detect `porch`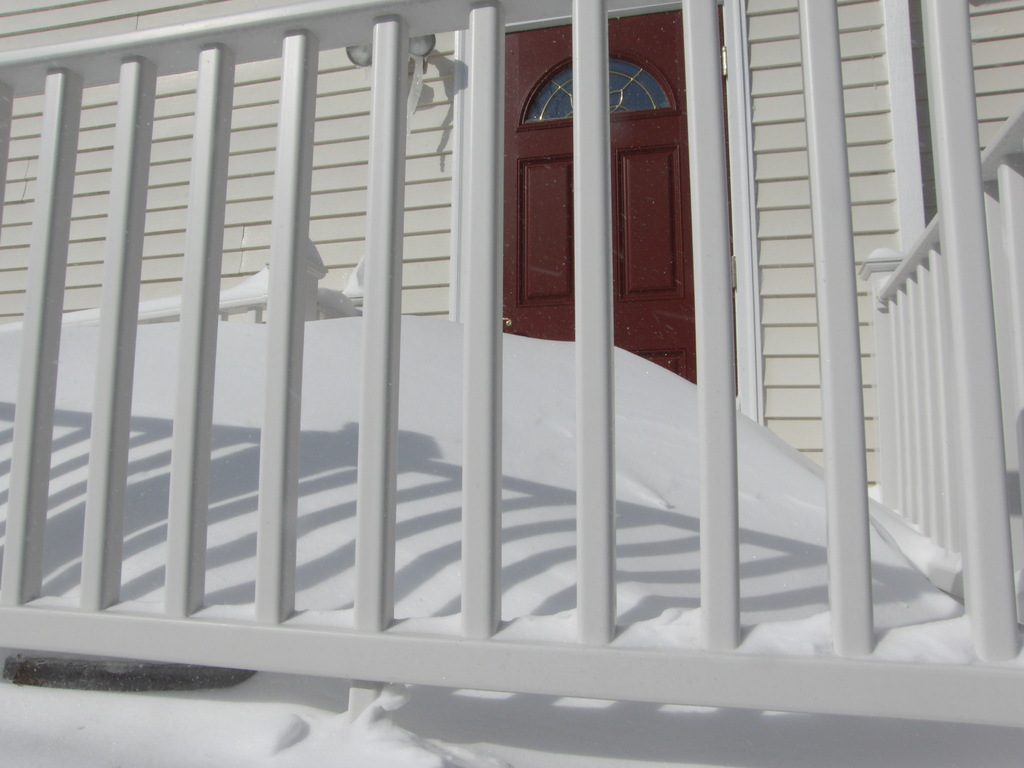
[59, 40, 1001, 731]
